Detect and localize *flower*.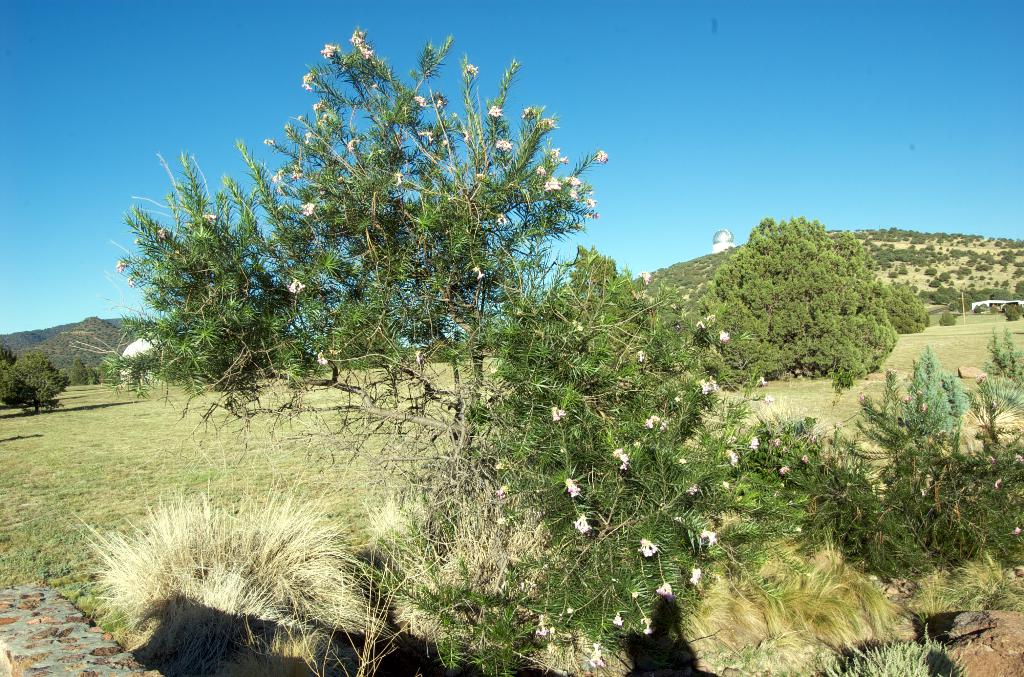
Localized at detection(573, 512, 585, 533).
